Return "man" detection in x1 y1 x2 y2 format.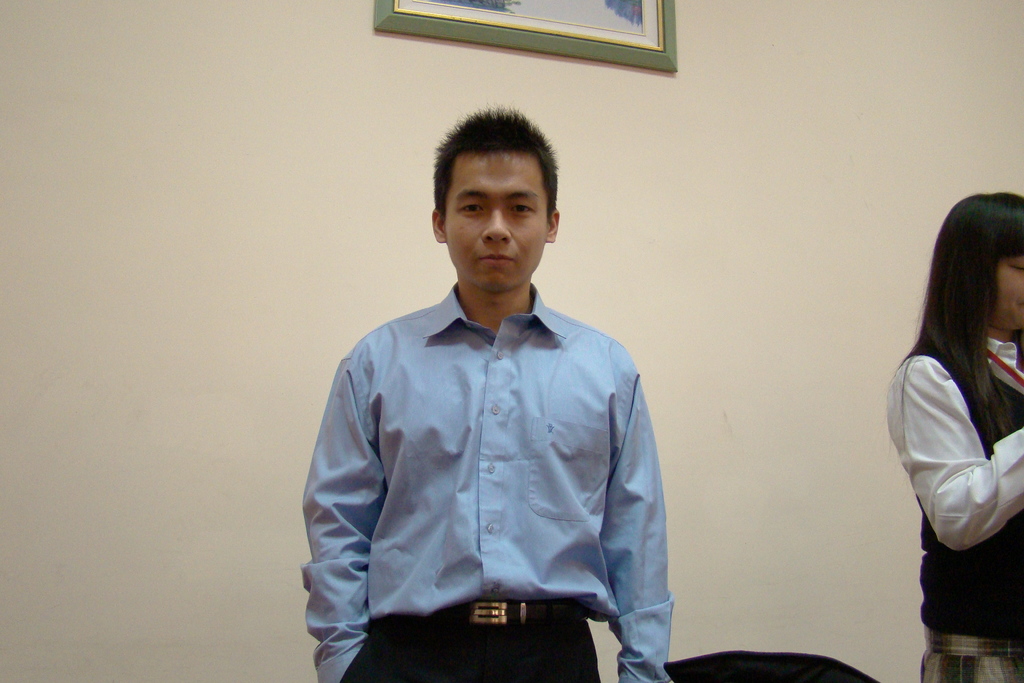
300 87 688 676.
